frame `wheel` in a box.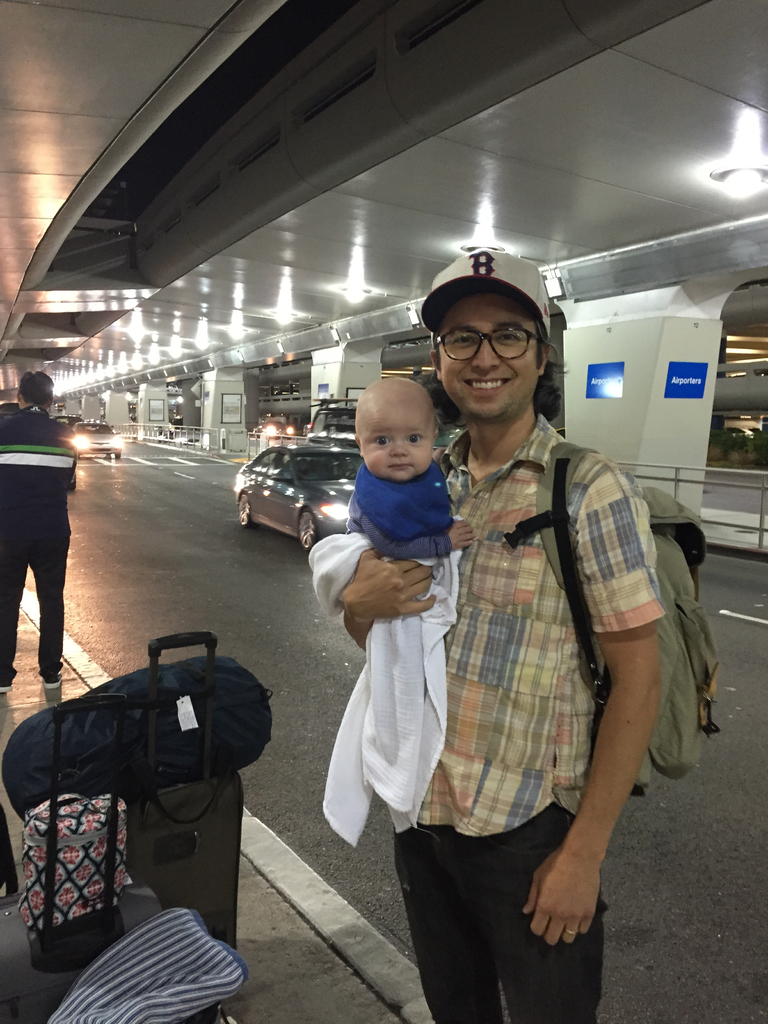
pyautogui.locateOnScreen(238, 495, 254, 529).
